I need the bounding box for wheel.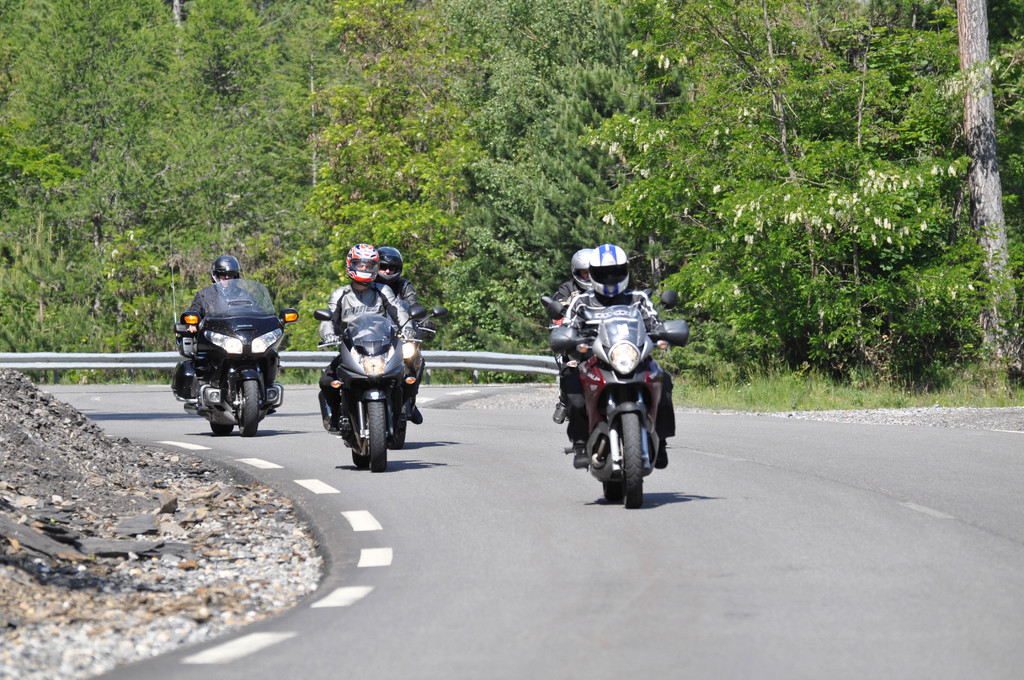
Here it is: detection(369, 389, 394, 469).
